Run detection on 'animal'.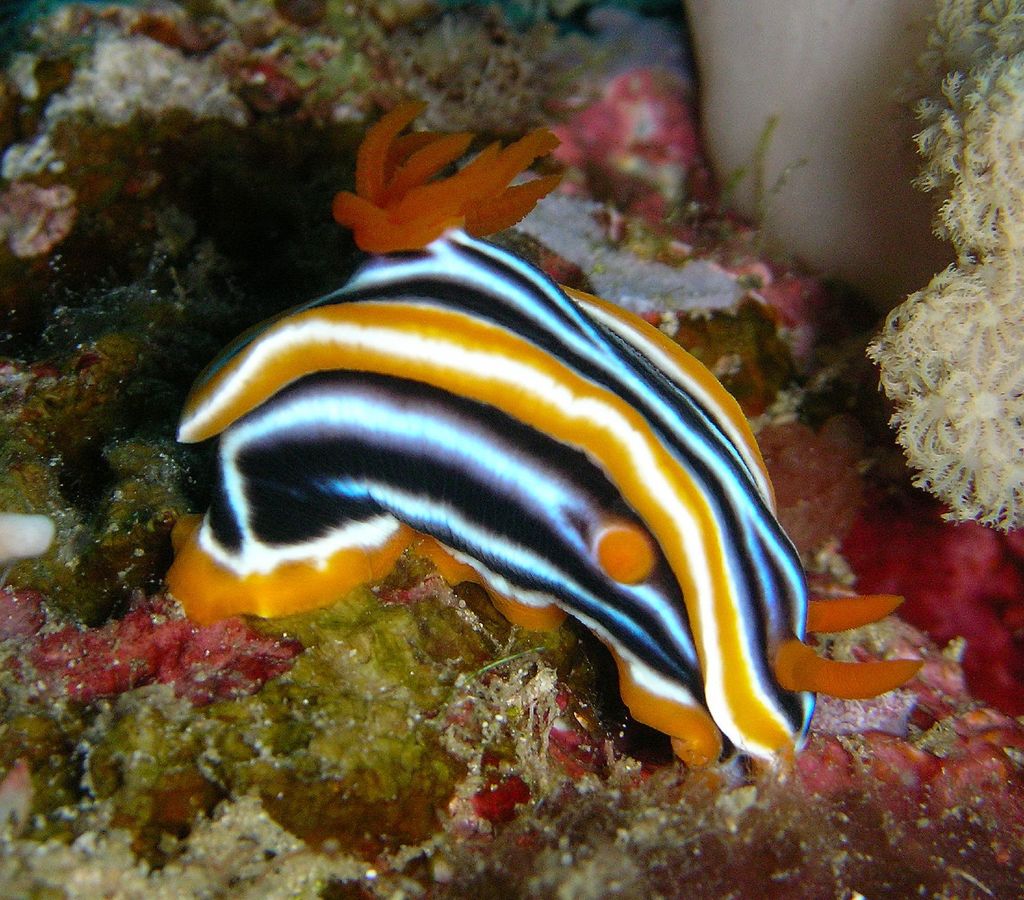
Result: box=[175, 98, 922, 758].
